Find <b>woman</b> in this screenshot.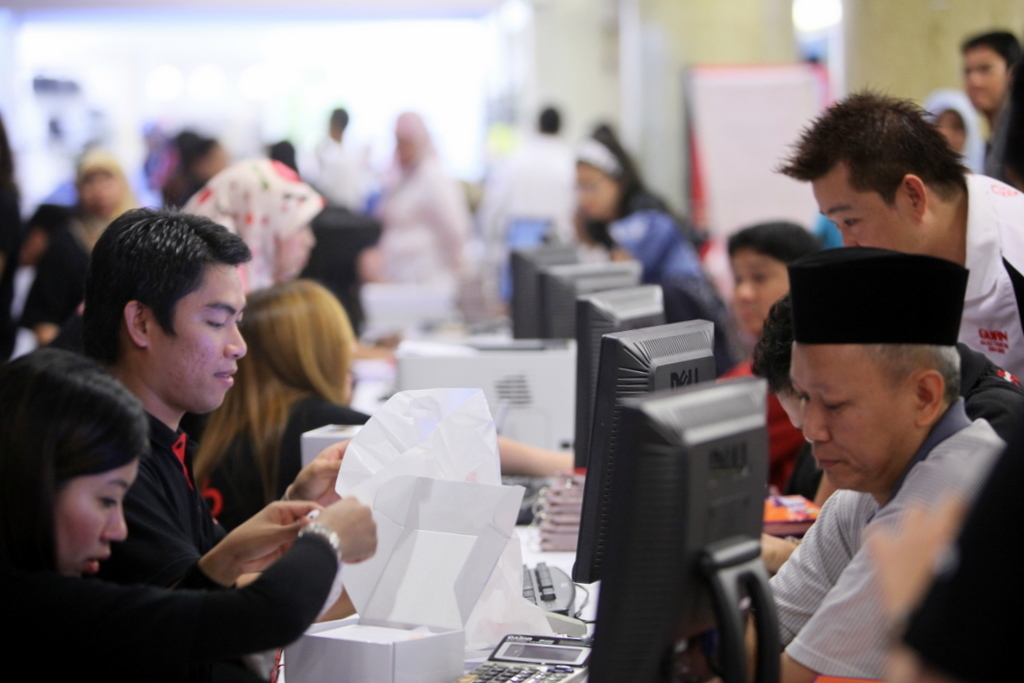
The bounding box for <b>woman</b> is (x1=192, y1=269, x2=575, y2=535).
